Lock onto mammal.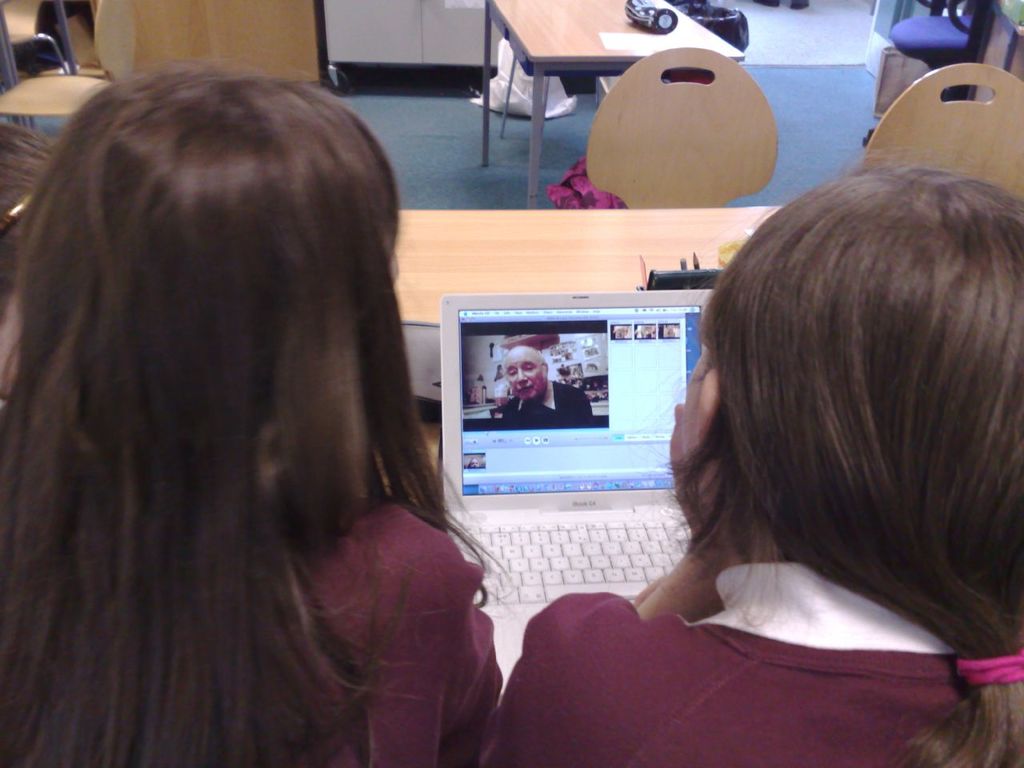
Locked: 0,66,510,767.
